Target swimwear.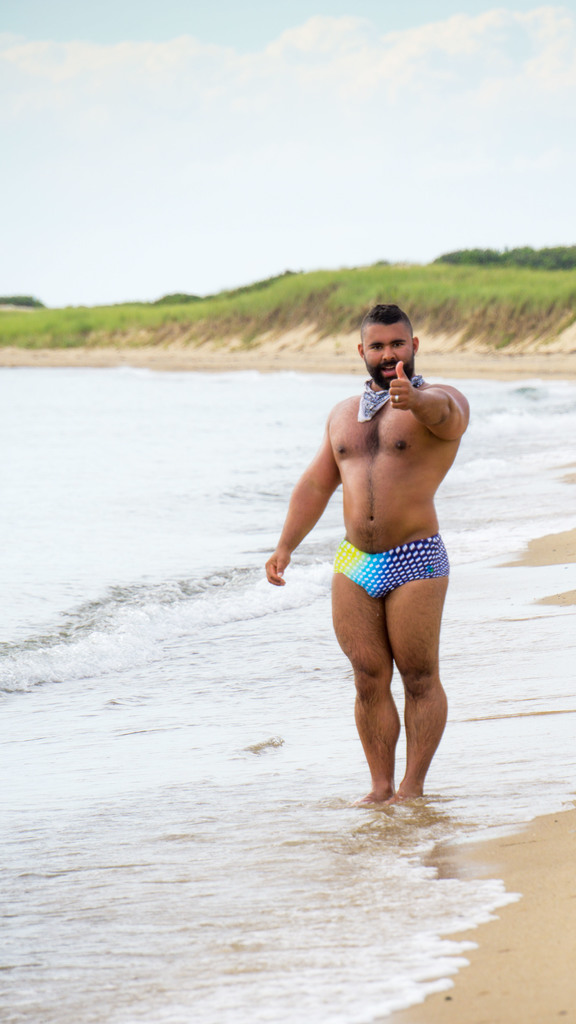
Target region: [334, 537, 456, 600].
